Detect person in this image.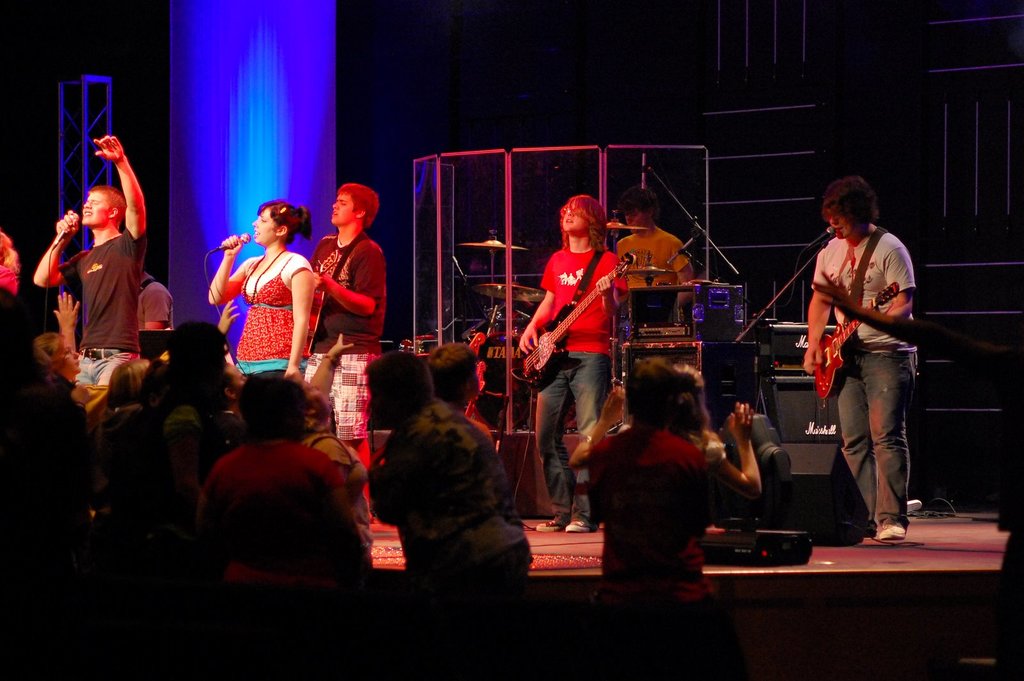
Detection: left=581, top=353, right=770, bottom=618.
